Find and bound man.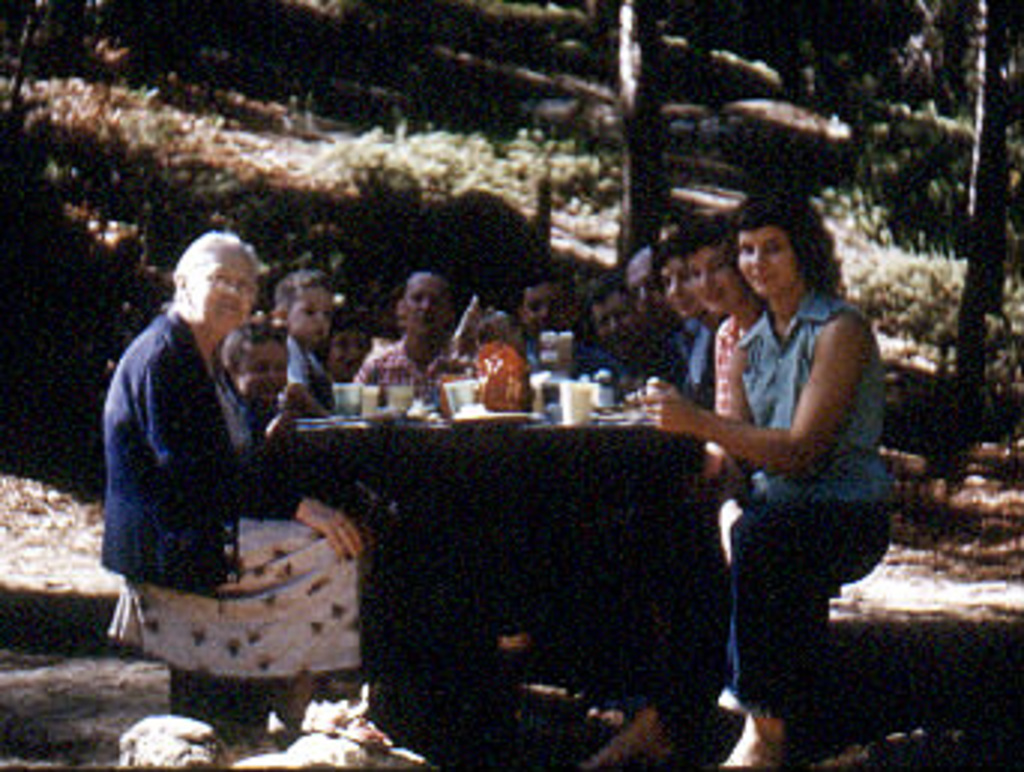
Bound: Rect(518, 272, 626, 404).
